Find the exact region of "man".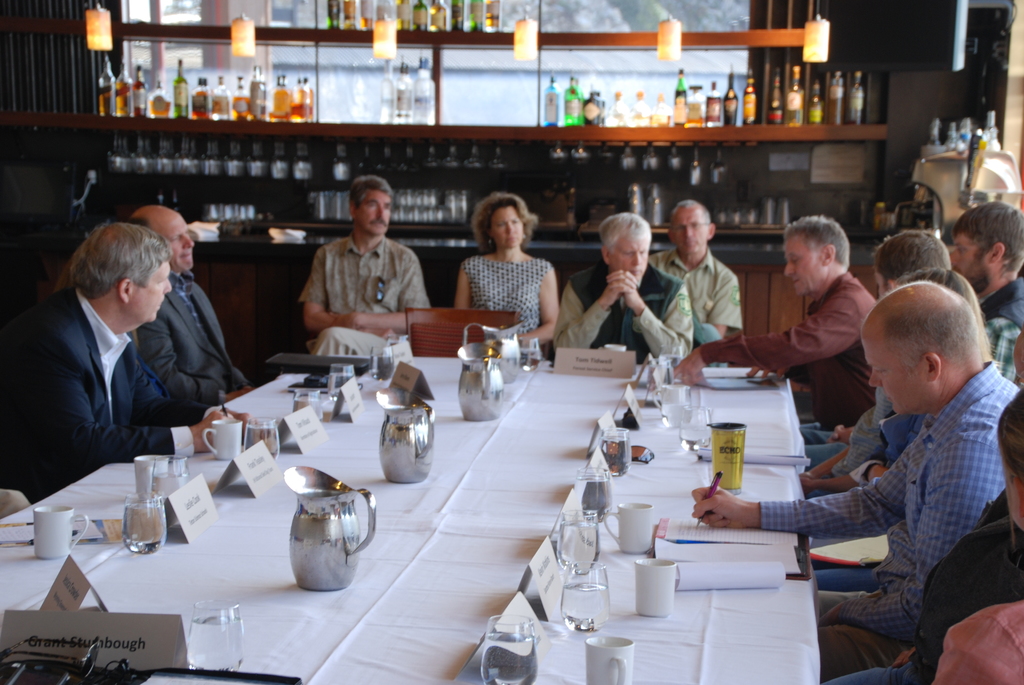
Exact region: 302/176/429/358.
